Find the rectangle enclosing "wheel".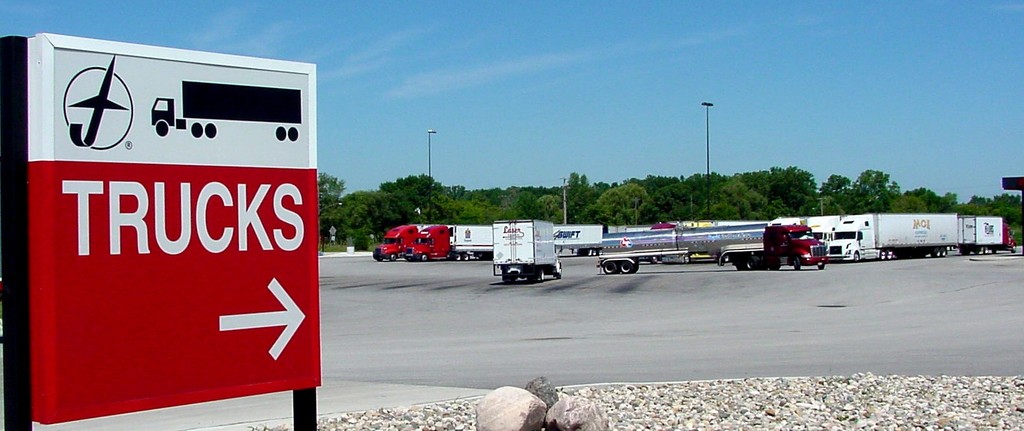
BBox(558, 264, 563, 280).
